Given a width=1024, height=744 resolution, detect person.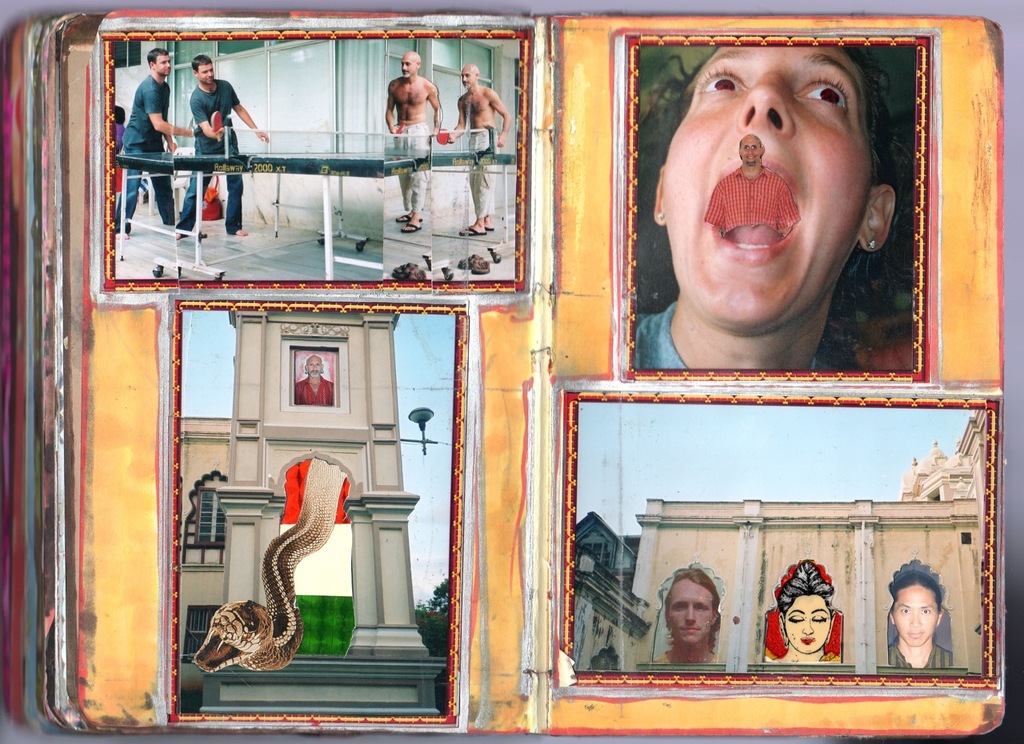
box=[703, 129, 799, 230].
